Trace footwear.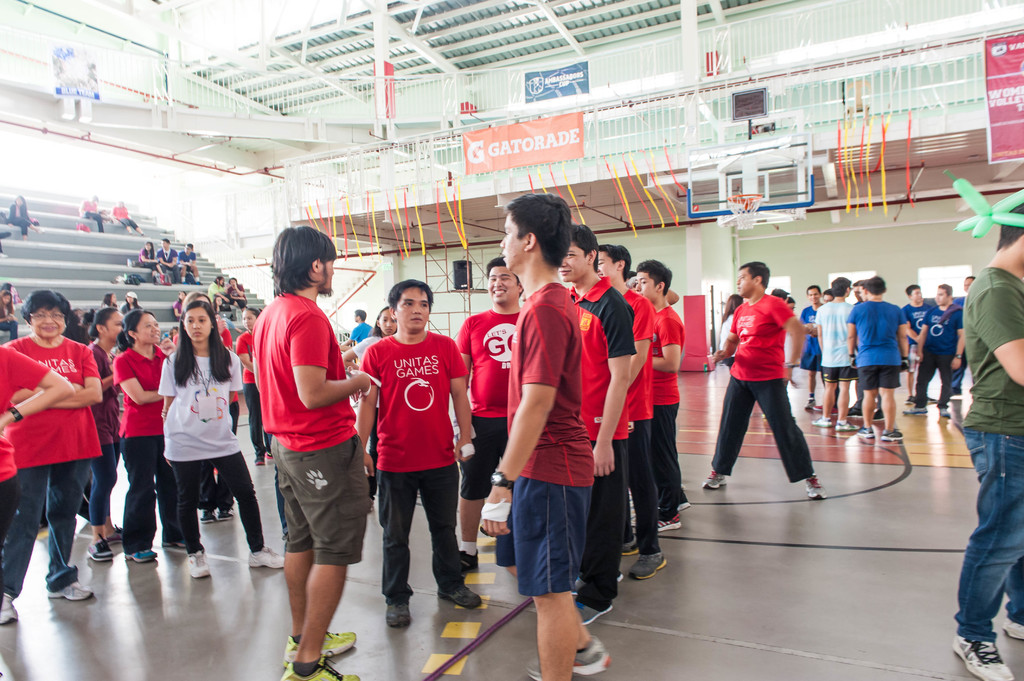
Traced to l=124, t=544, r=158, b=561.
